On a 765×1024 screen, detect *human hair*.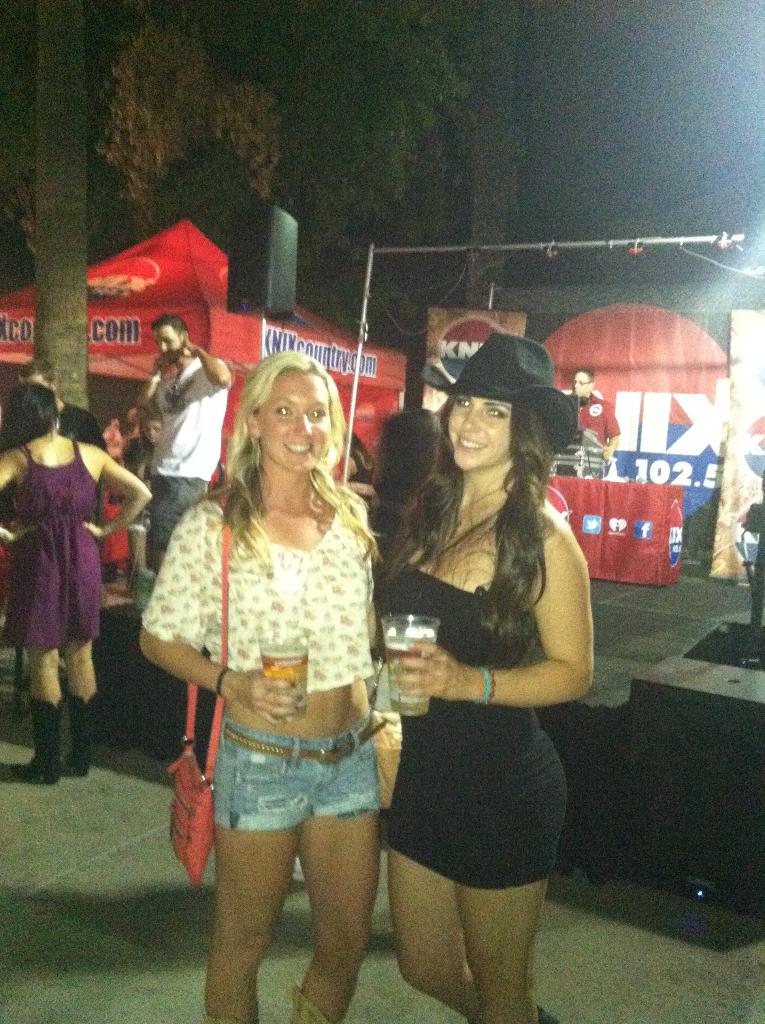
x1=200 y1=353 x2=344 y2=547.
